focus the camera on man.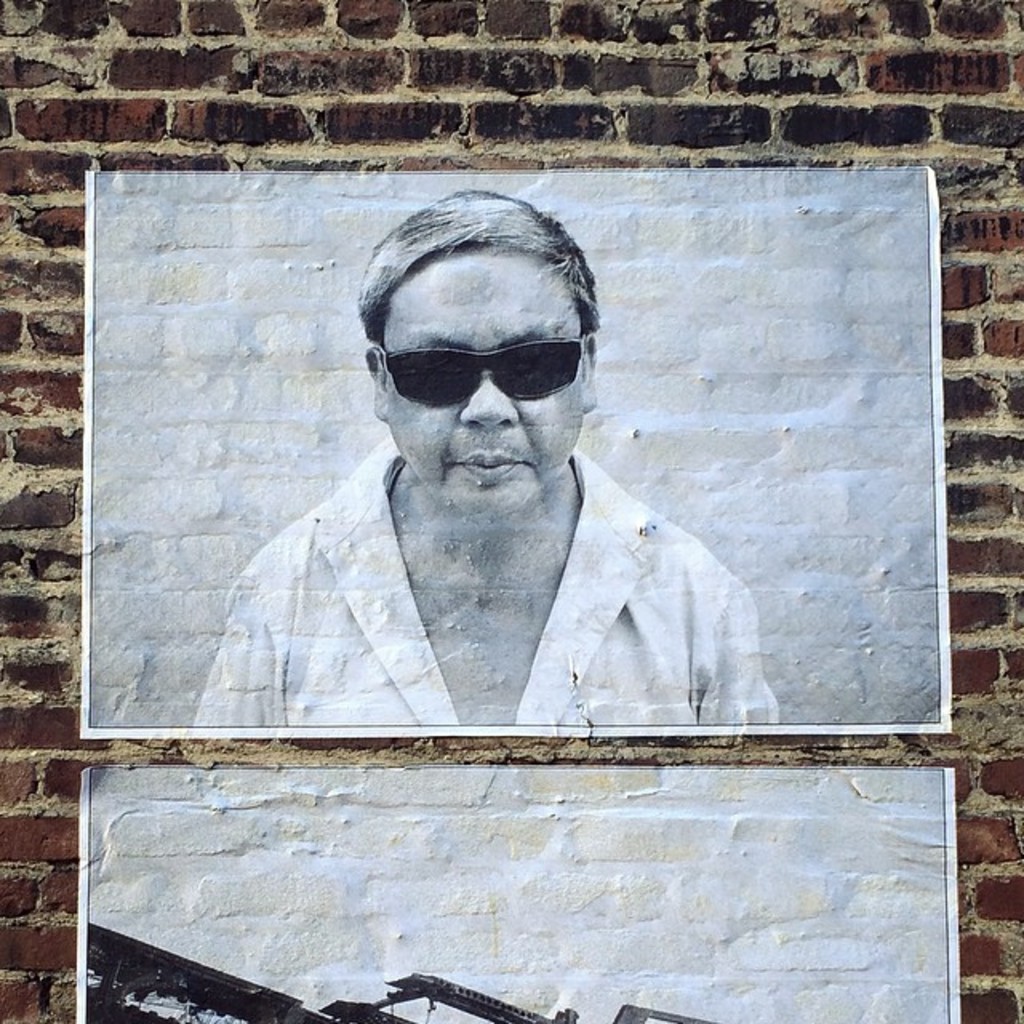
Focus region: [248, 232, 758, 776].
